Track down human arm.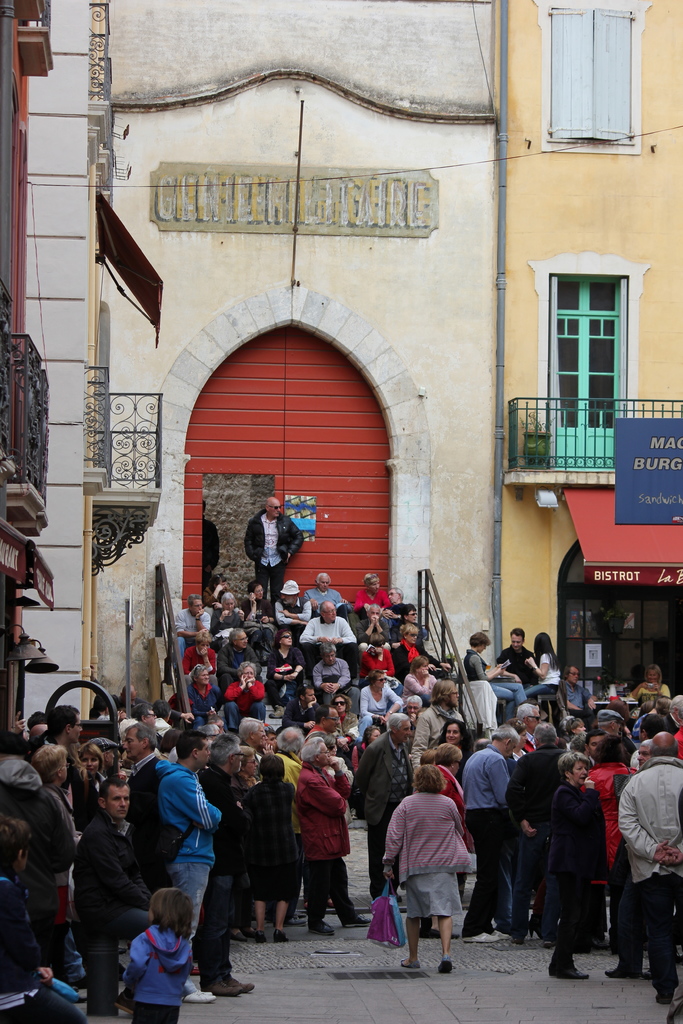
Tracked to l=280, t=705, r=313, b=732.
